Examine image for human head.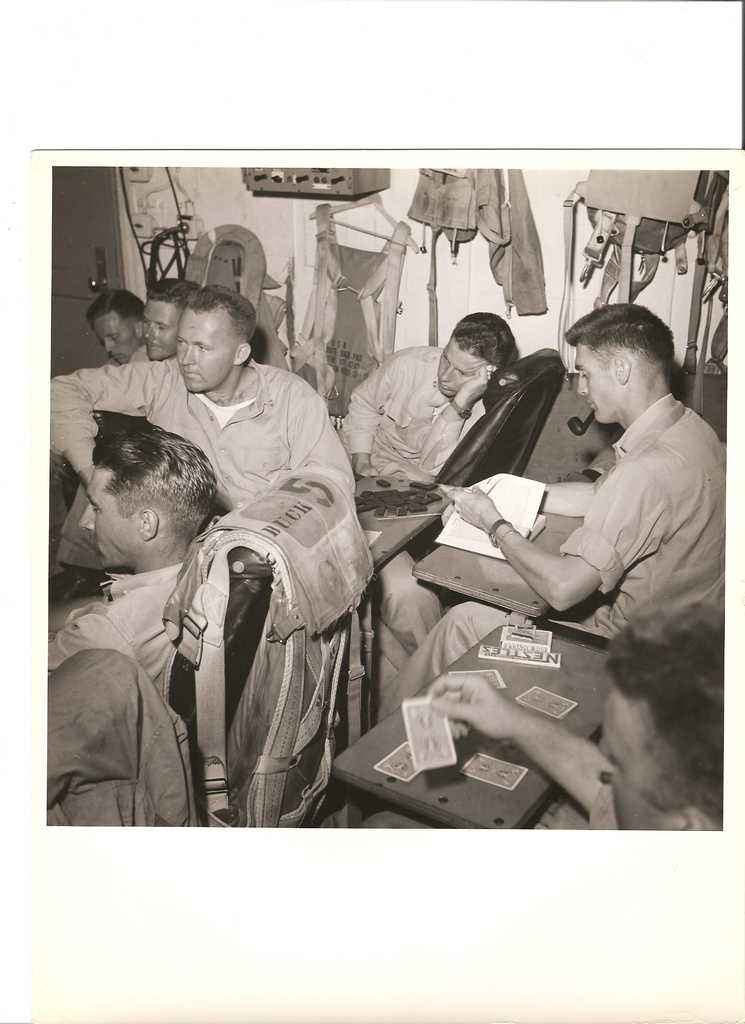
Examination result: [436, 312, 516, 398].
